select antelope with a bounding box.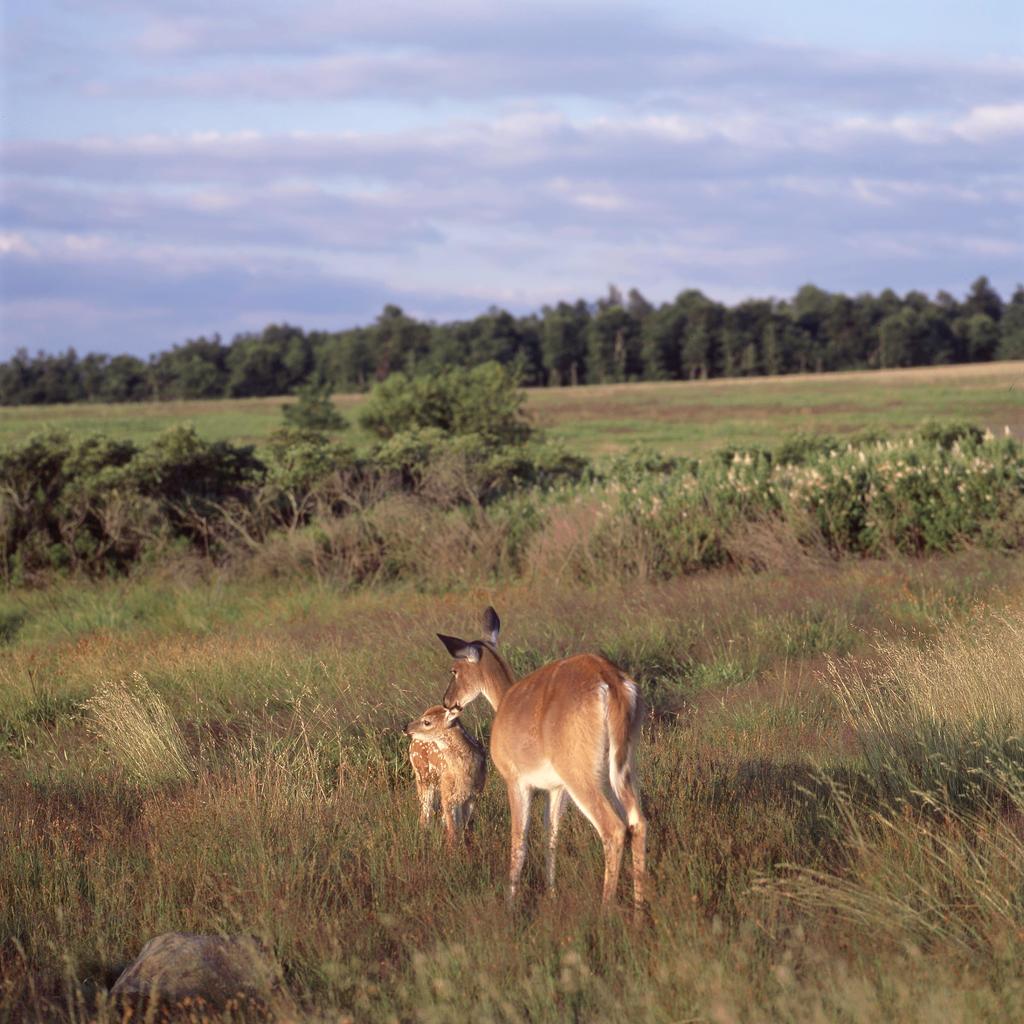
select_region(404, 705, 489, 843).
